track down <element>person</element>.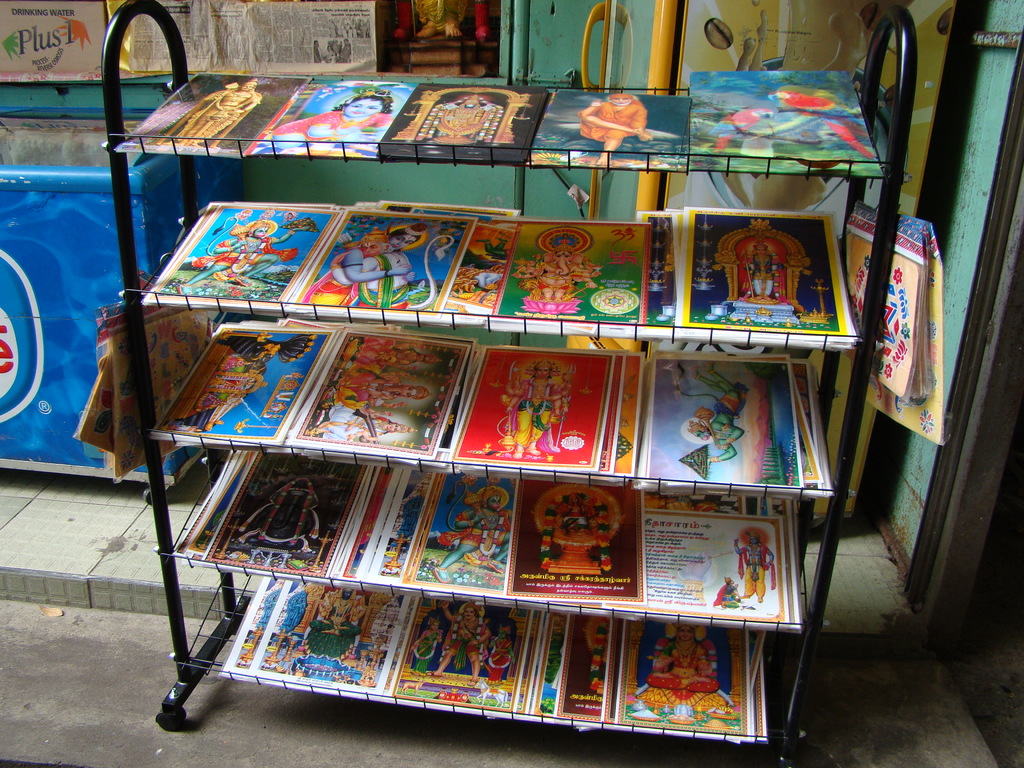
Tracked to l=573, t=92, r=655, b=168.
